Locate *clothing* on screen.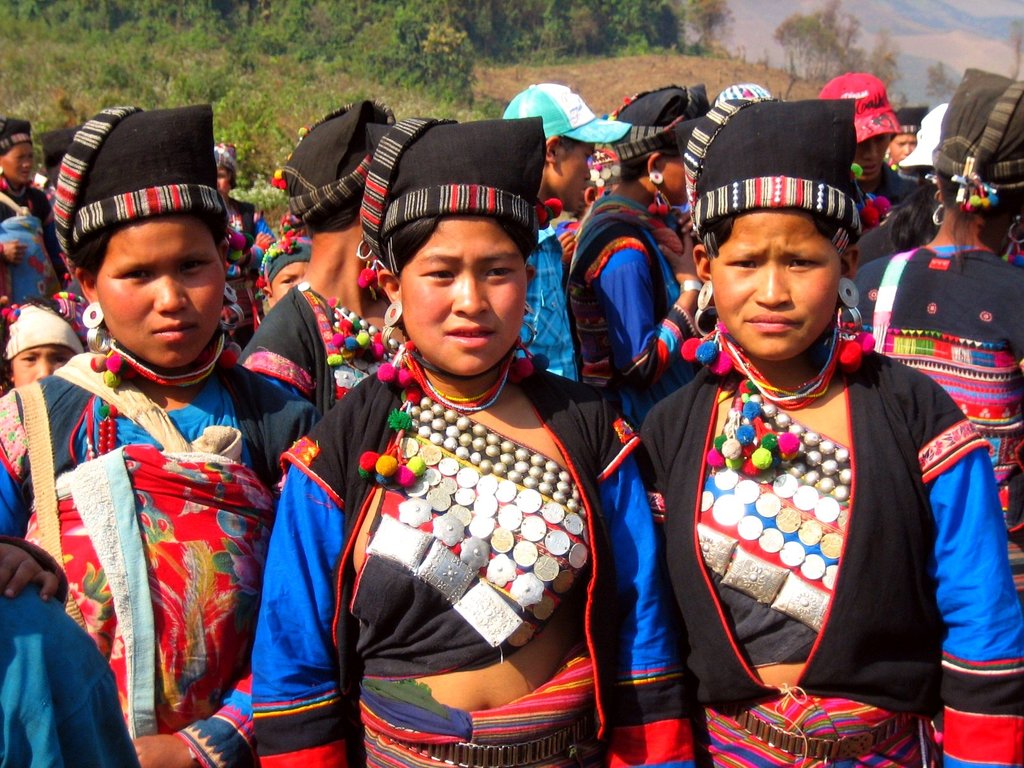
On screen at (569,179,678,383).
